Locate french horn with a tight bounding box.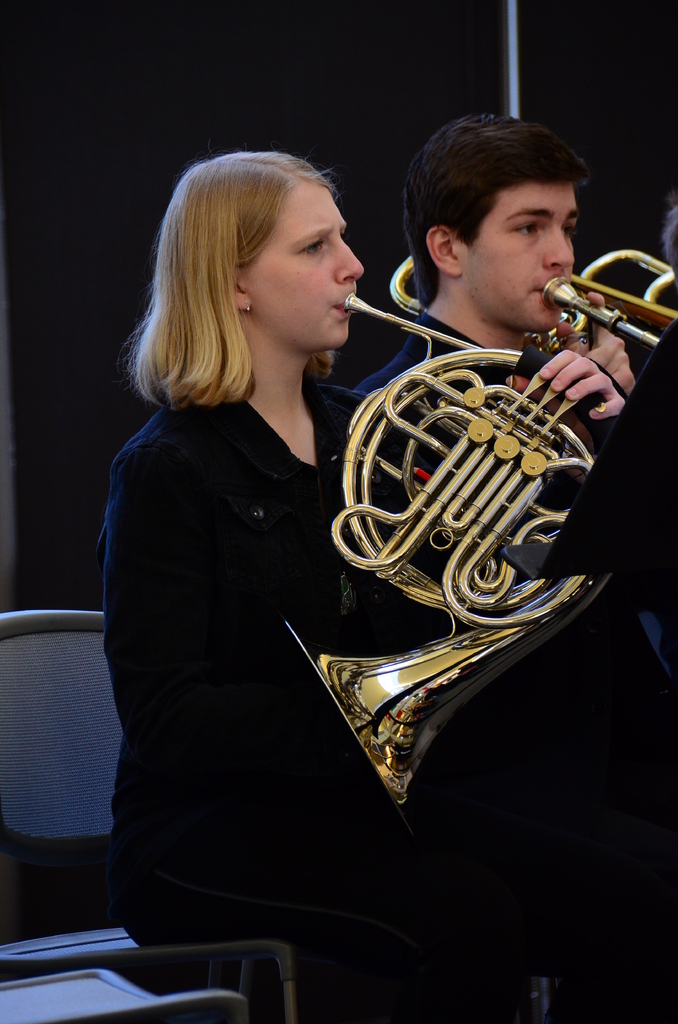
<region>383, 243, 677, 369</region>.
